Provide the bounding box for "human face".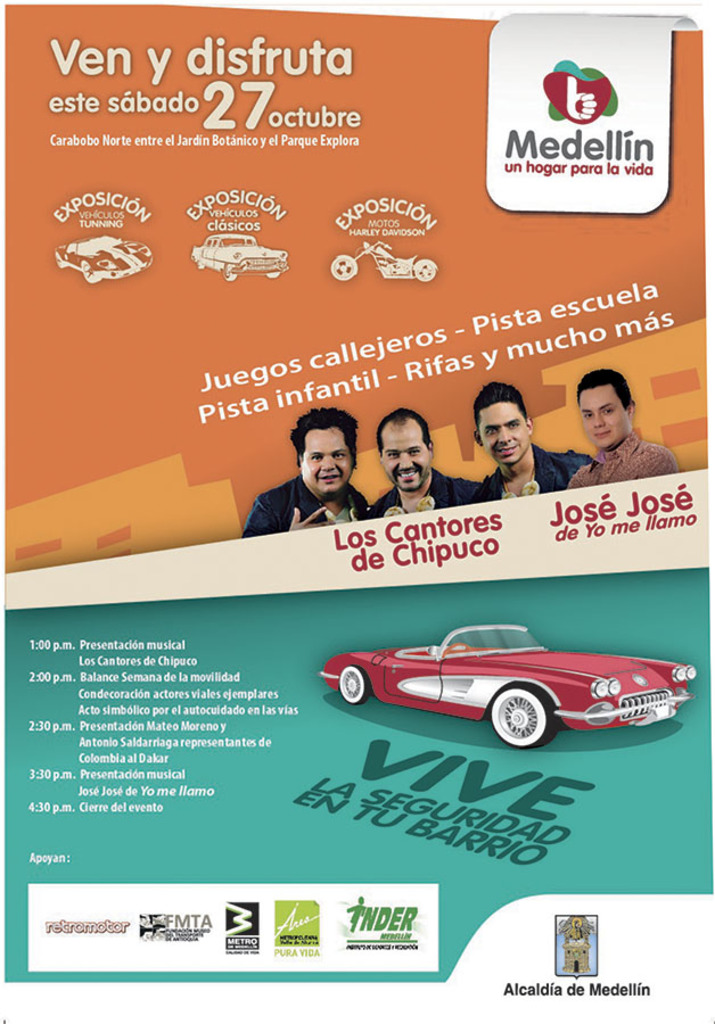
[x1=583, y1=385, x2=624, y2=447].
